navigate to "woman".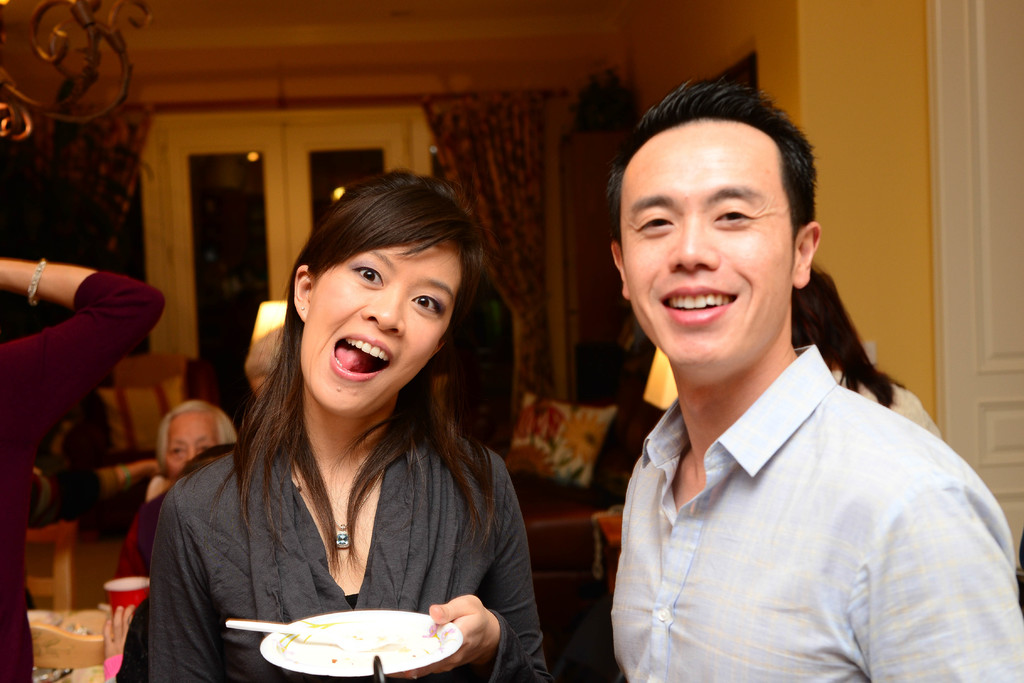
Navigation target: l=132, t=399, r=246, b=567.
